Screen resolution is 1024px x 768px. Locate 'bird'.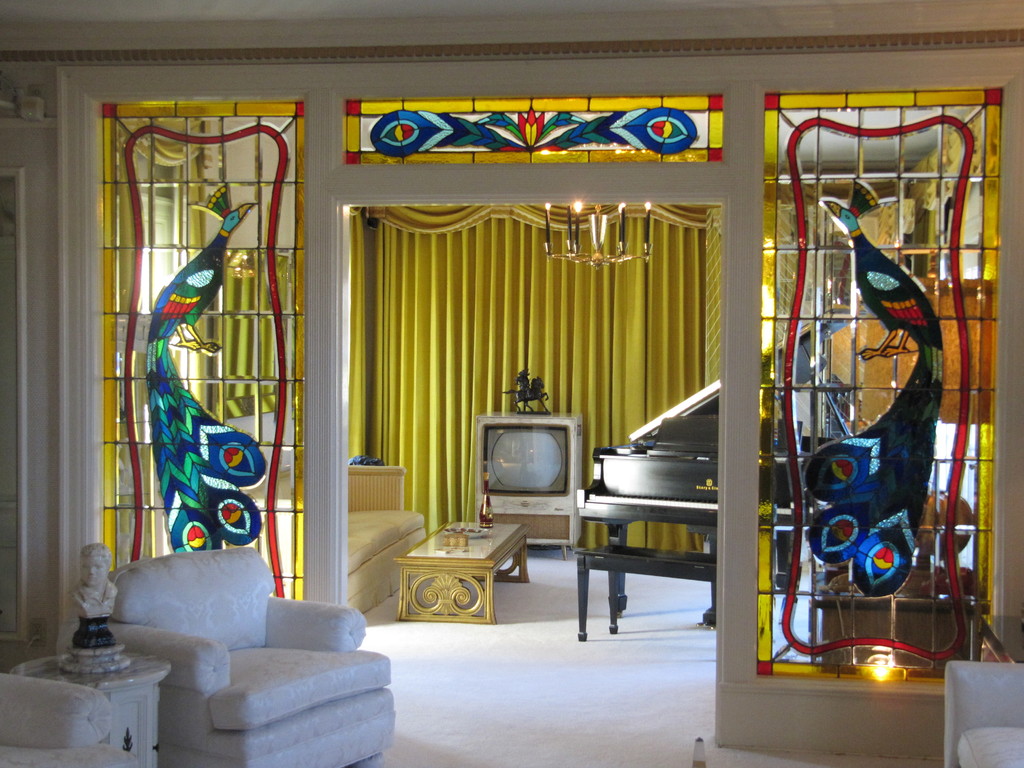
region(141, 183, 274, 555).
